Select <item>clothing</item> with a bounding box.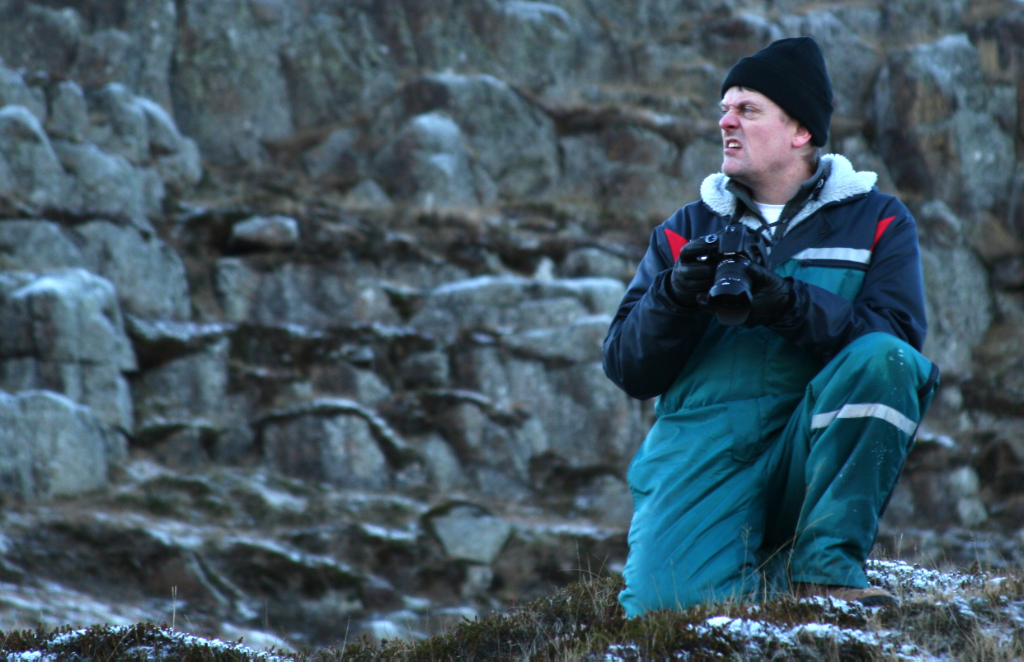
599:159:925:419.
